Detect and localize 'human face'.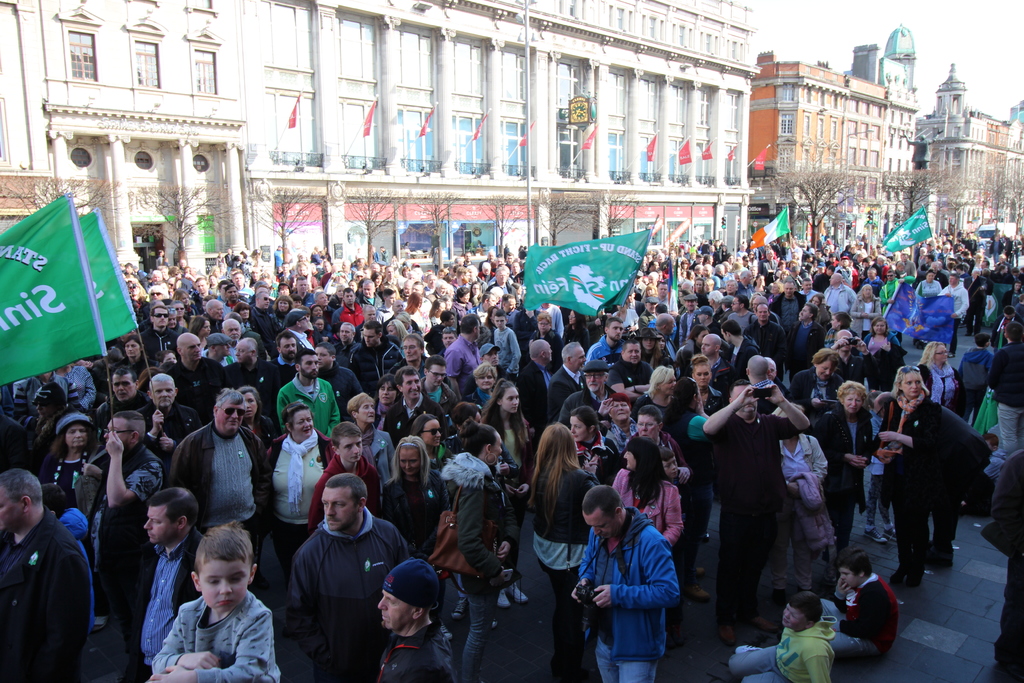
Localized at l=493, t=315, r=507, b=330.
